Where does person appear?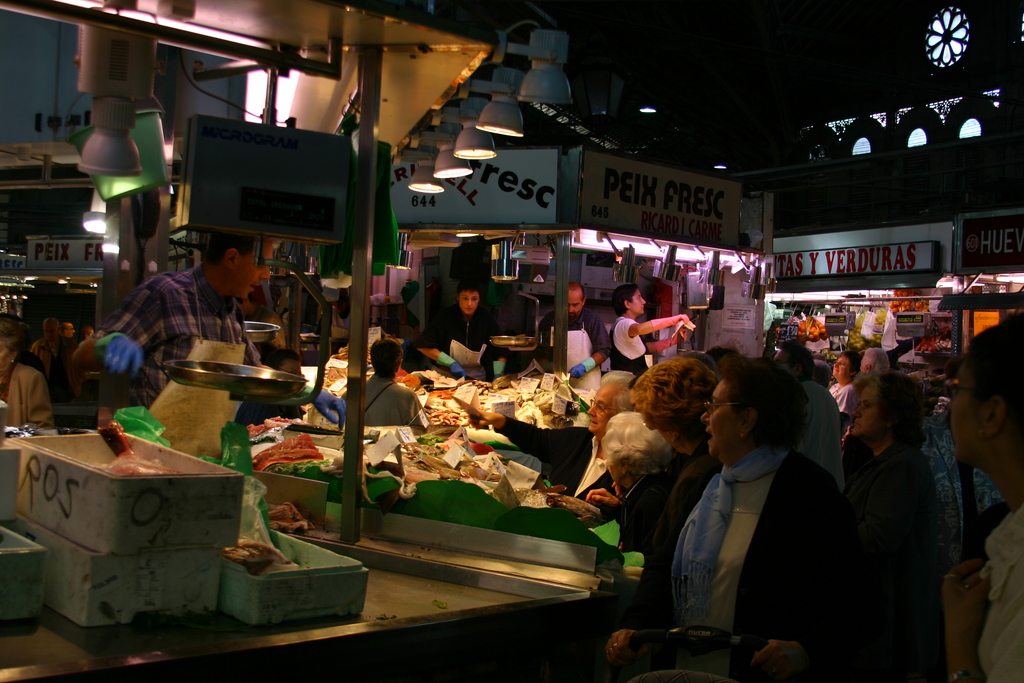
Appears at 235, 343, 312, 424.
